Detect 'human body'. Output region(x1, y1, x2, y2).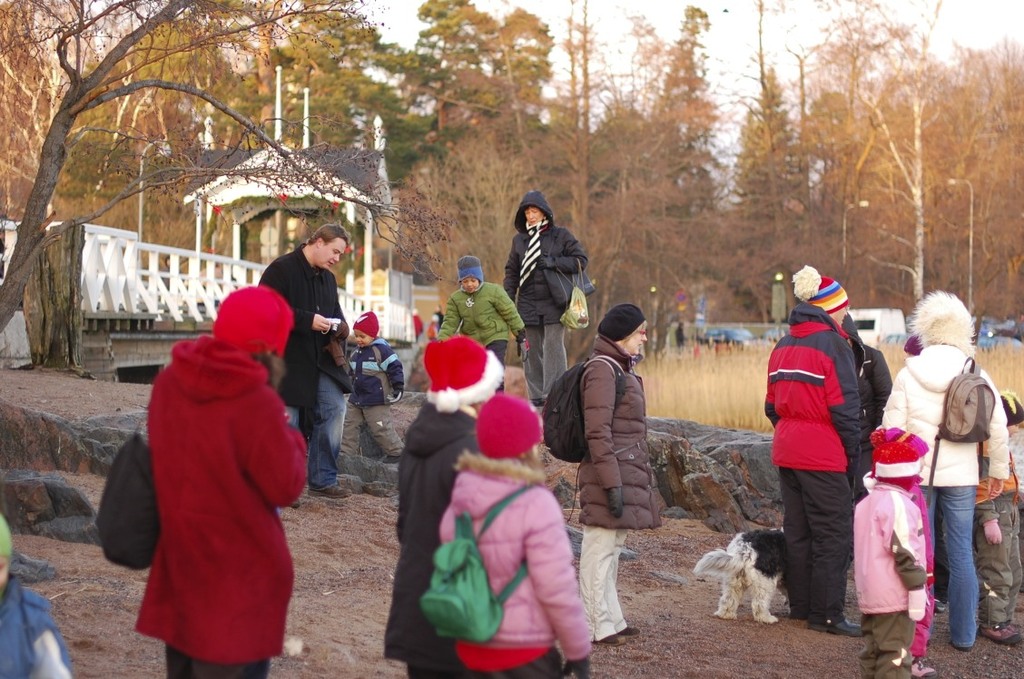
region(874, 346, 1006, 641).
